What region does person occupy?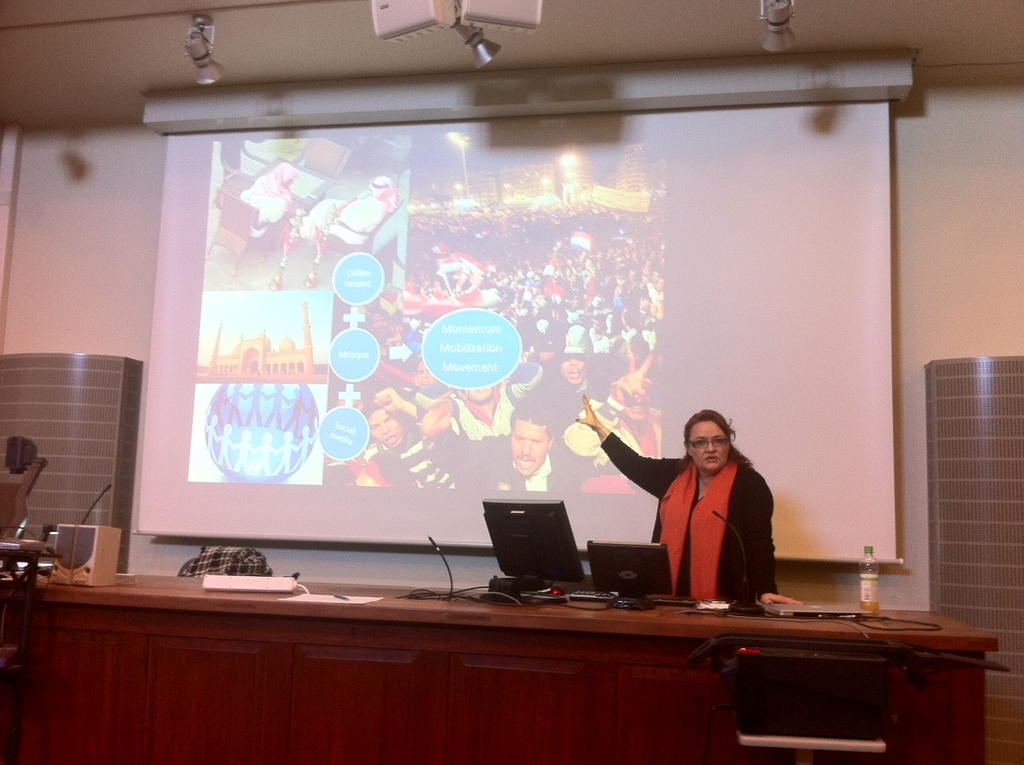
select_region(241, 163, 298, 239).
